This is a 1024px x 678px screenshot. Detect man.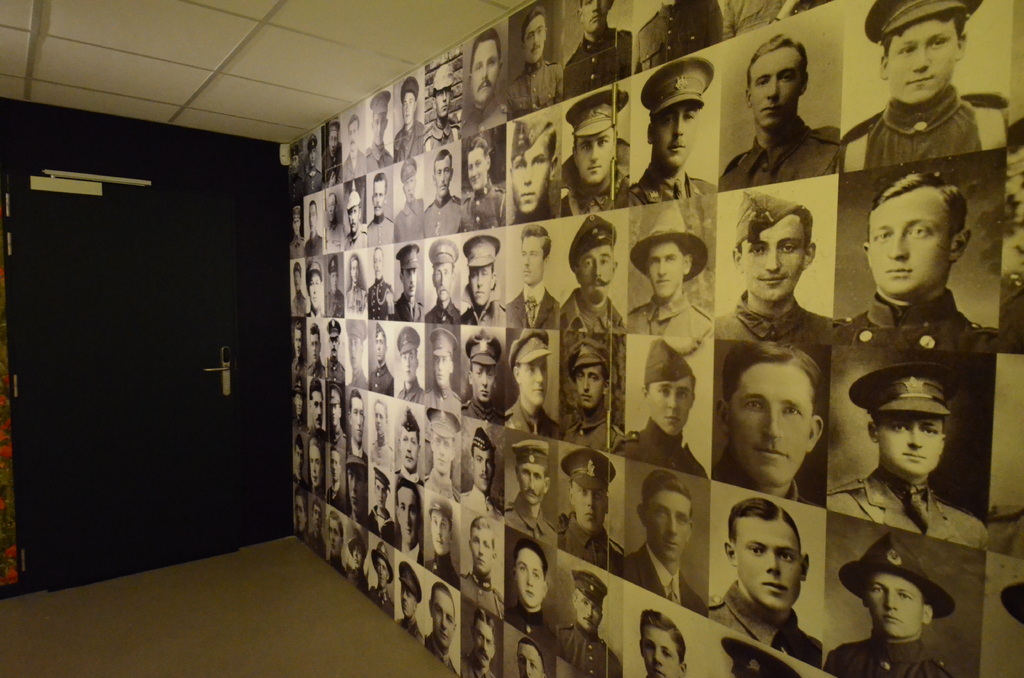
(left=292, top=374, right=308, bottom=434).
